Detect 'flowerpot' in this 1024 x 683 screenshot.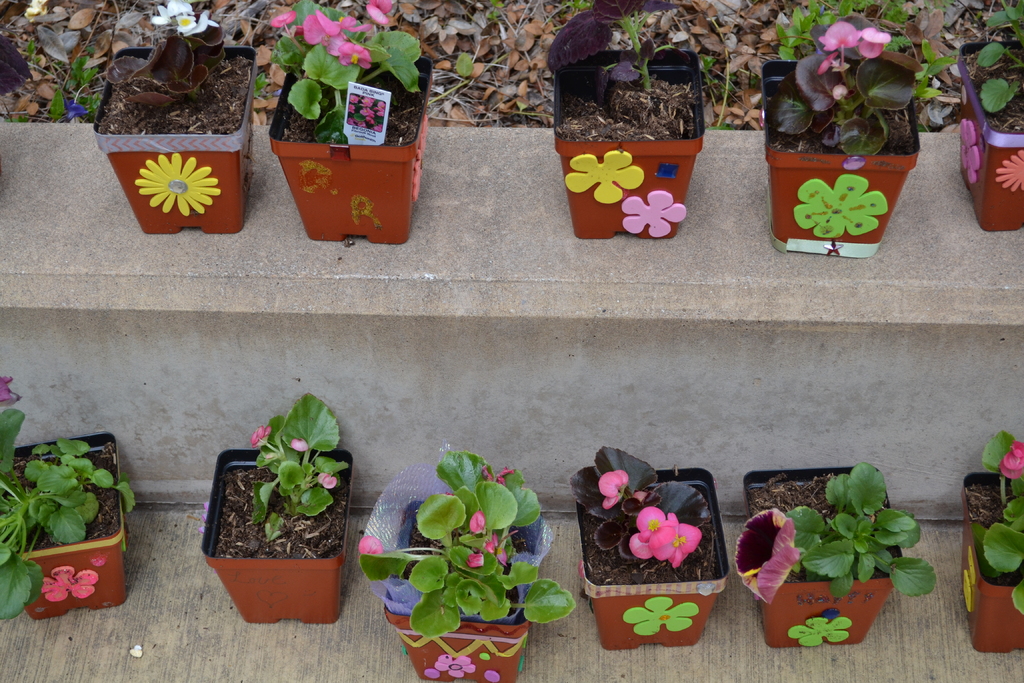
Detection: detection(97, 47, 257, 236).
